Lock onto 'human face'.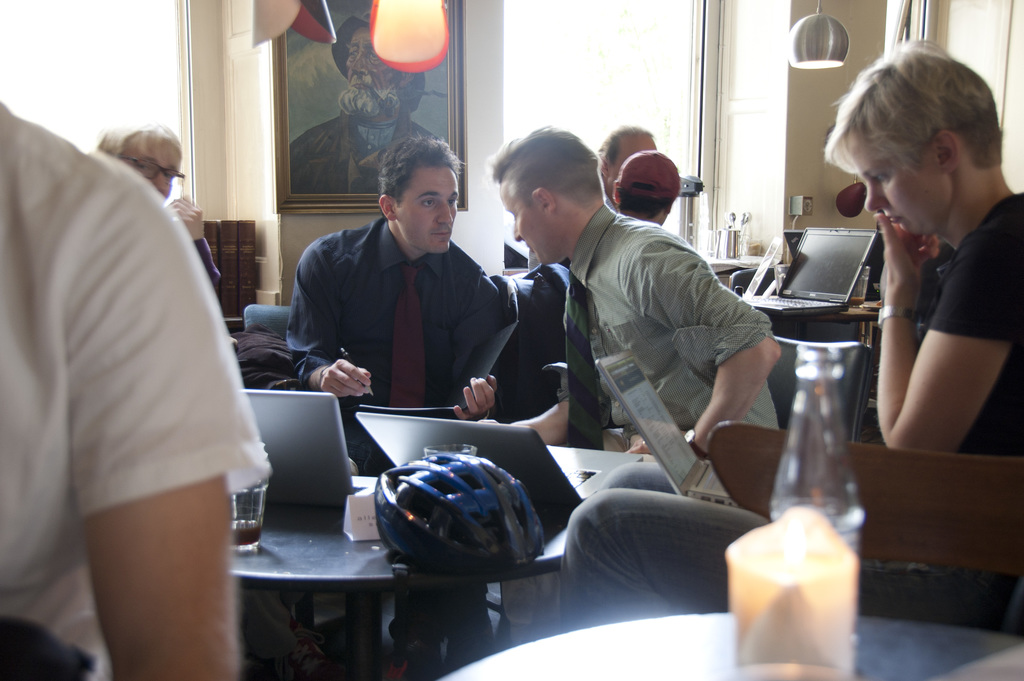
Locked: {"x1": 495, "y1": 179, "x2": 547, "y2": 266}.
